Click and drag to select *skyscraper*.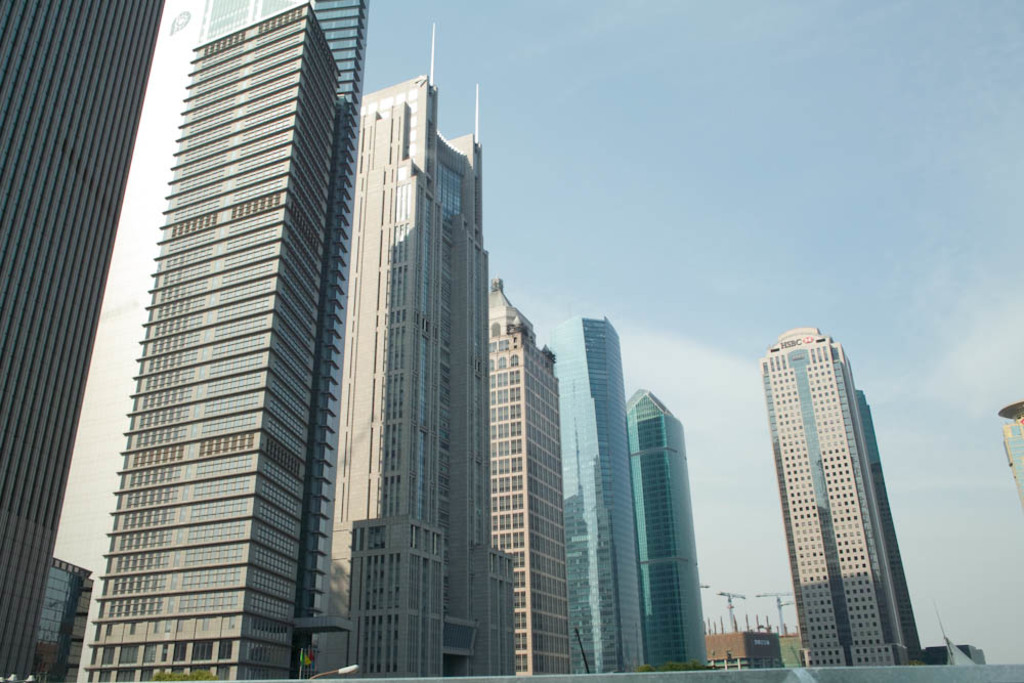
Selection: [x1=458, y1=280, x2=596, y2=671].
